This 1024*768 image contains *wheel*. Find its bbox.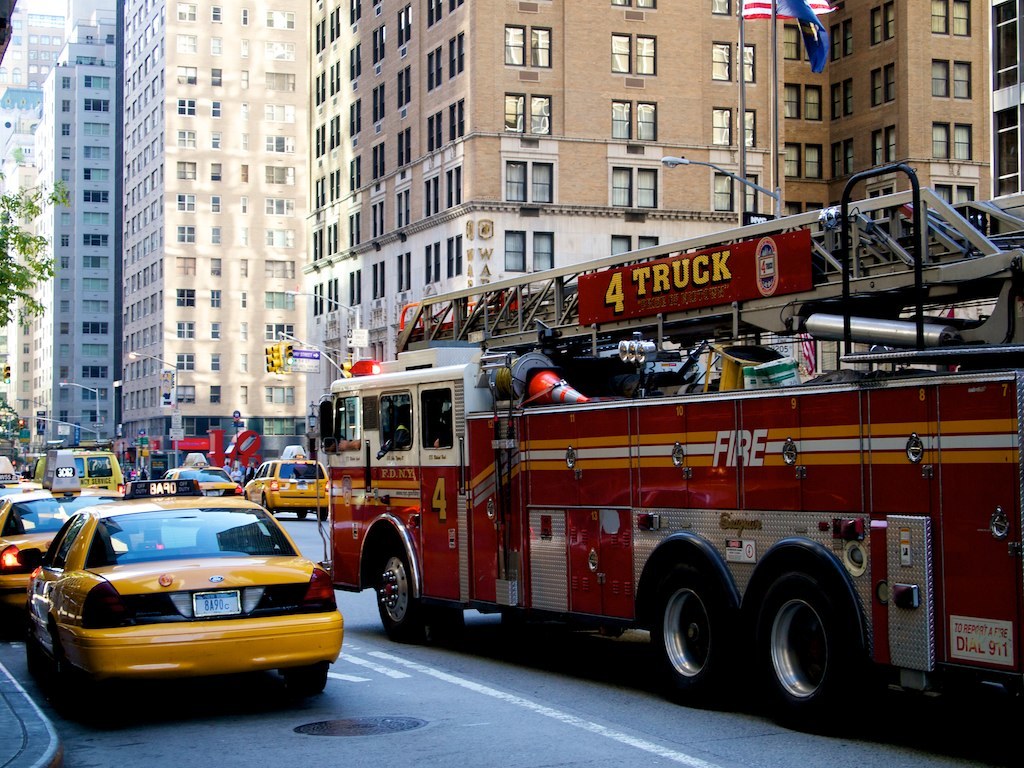
284:669:324:692.
